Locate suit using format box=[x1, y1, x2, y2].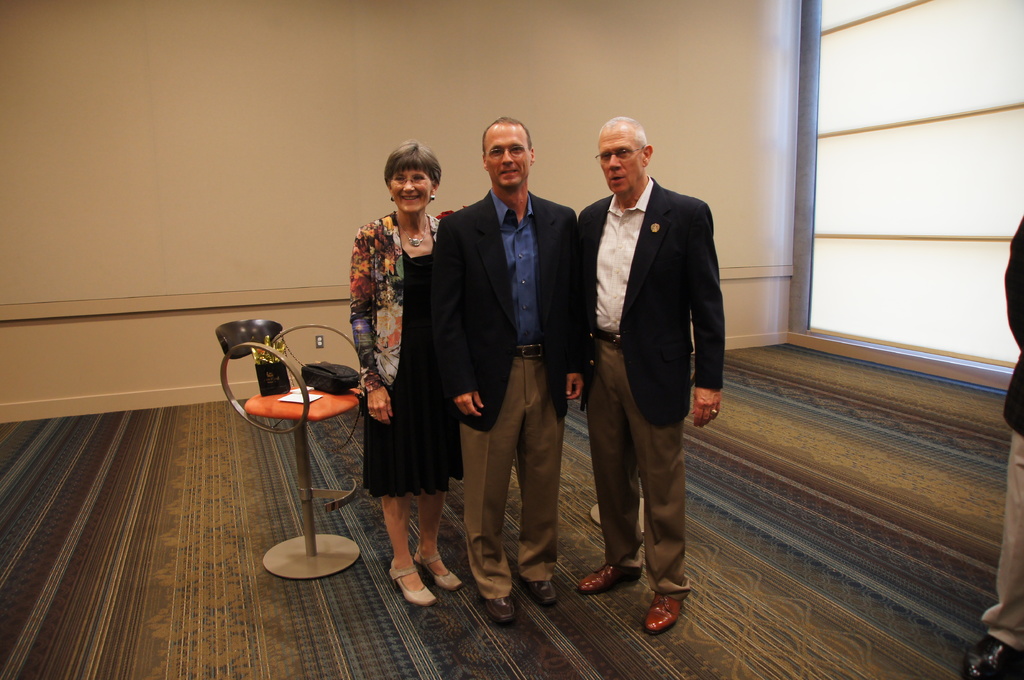
box=[579, 169, 725, 603].
